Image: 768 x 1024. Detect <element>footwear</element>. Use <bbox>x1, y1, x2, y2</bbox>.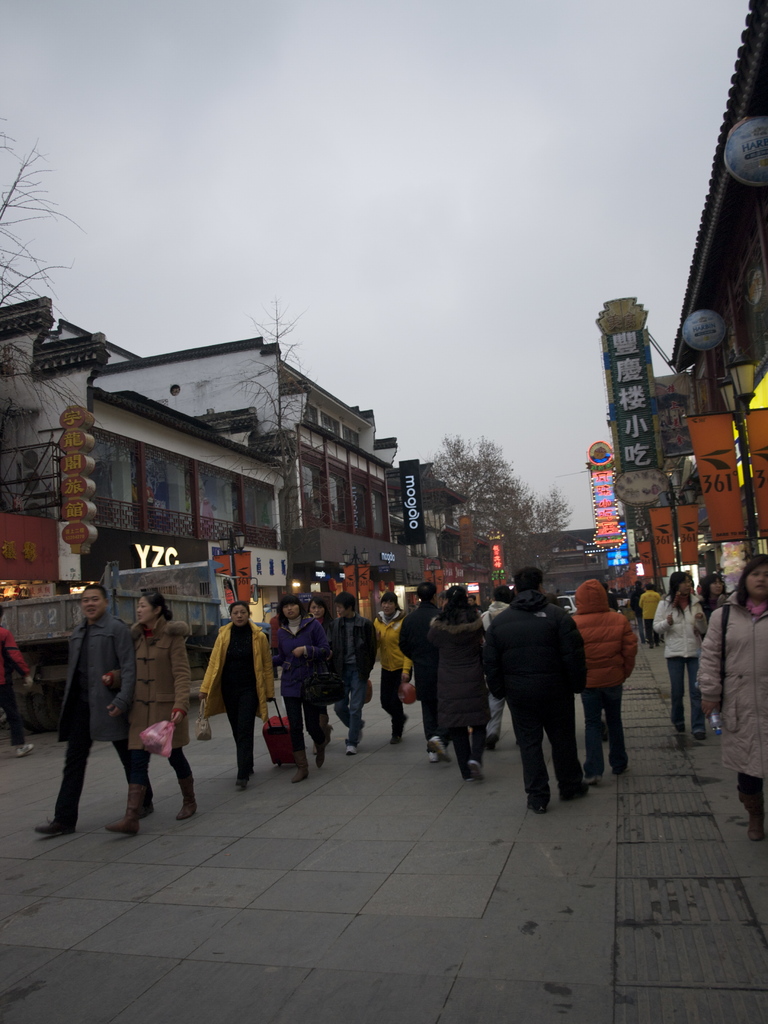
<bbox>613, 769, 630, 780</bbox>.
